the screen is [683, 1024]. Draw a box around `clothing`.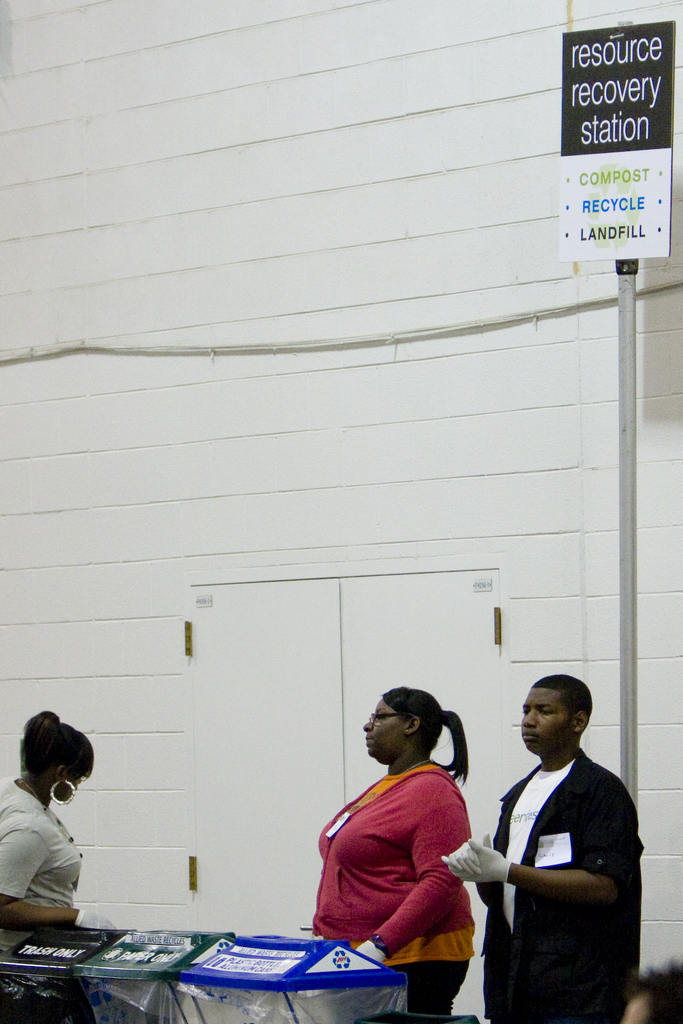
bbox=[477, 746, 650, 1023].
